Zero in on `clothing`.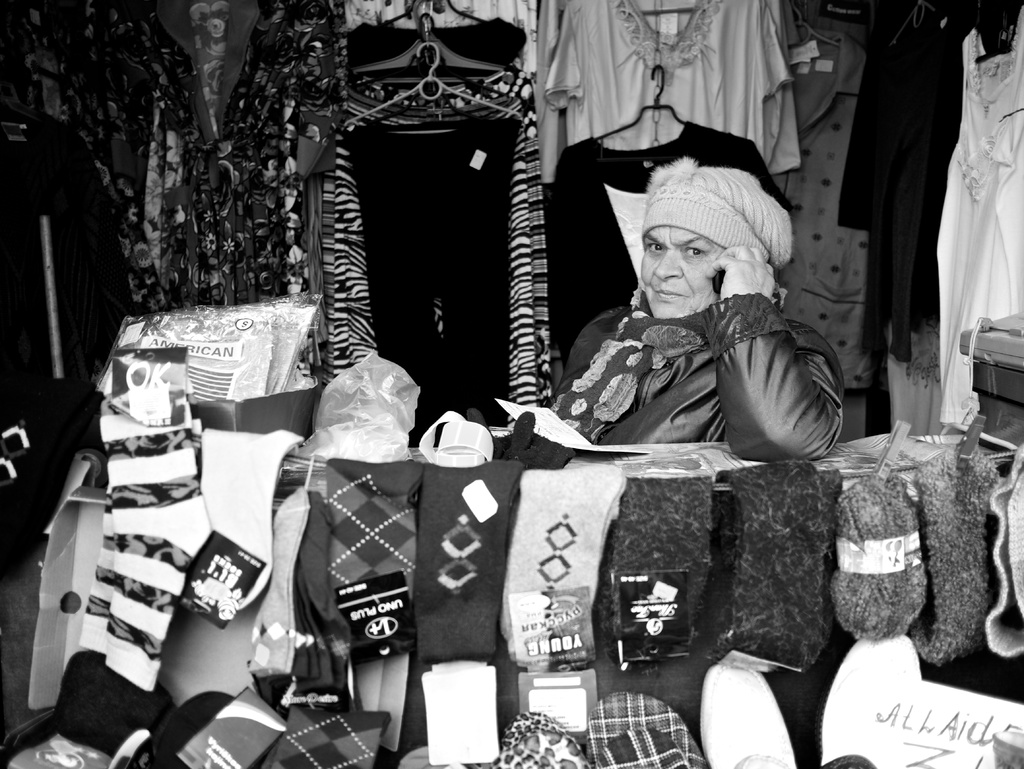
Zeroed in: (left=538, top=0, right=799, bottom=178).
